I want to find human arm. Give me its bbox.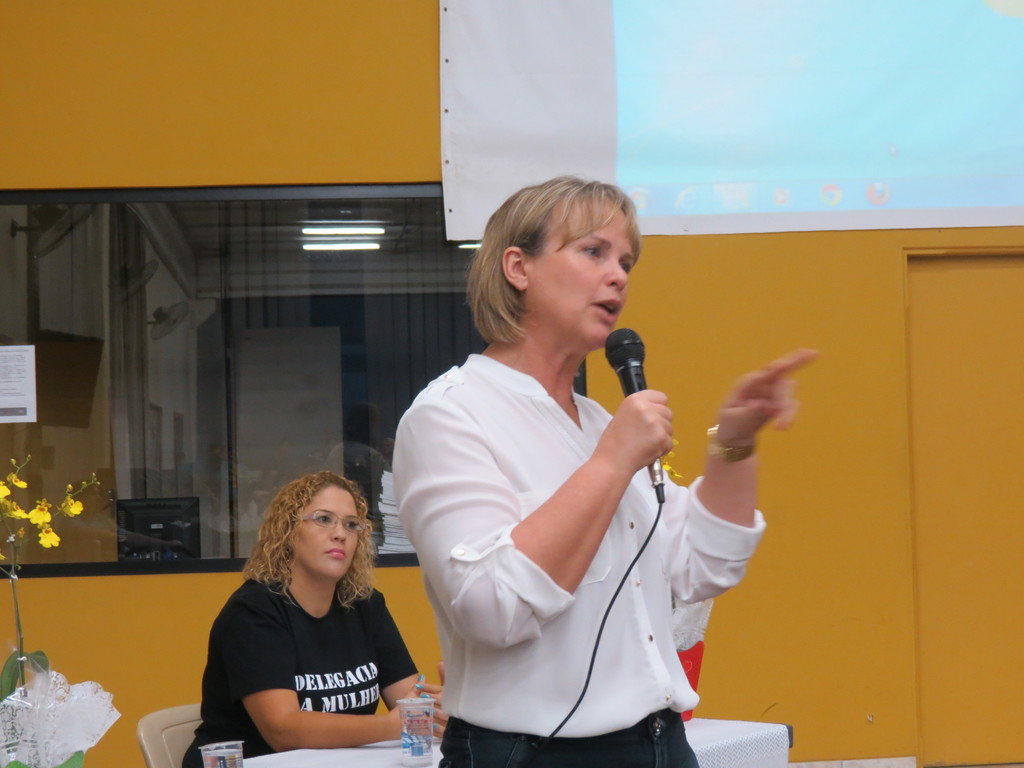
locate(214, 590, 448, 754).
